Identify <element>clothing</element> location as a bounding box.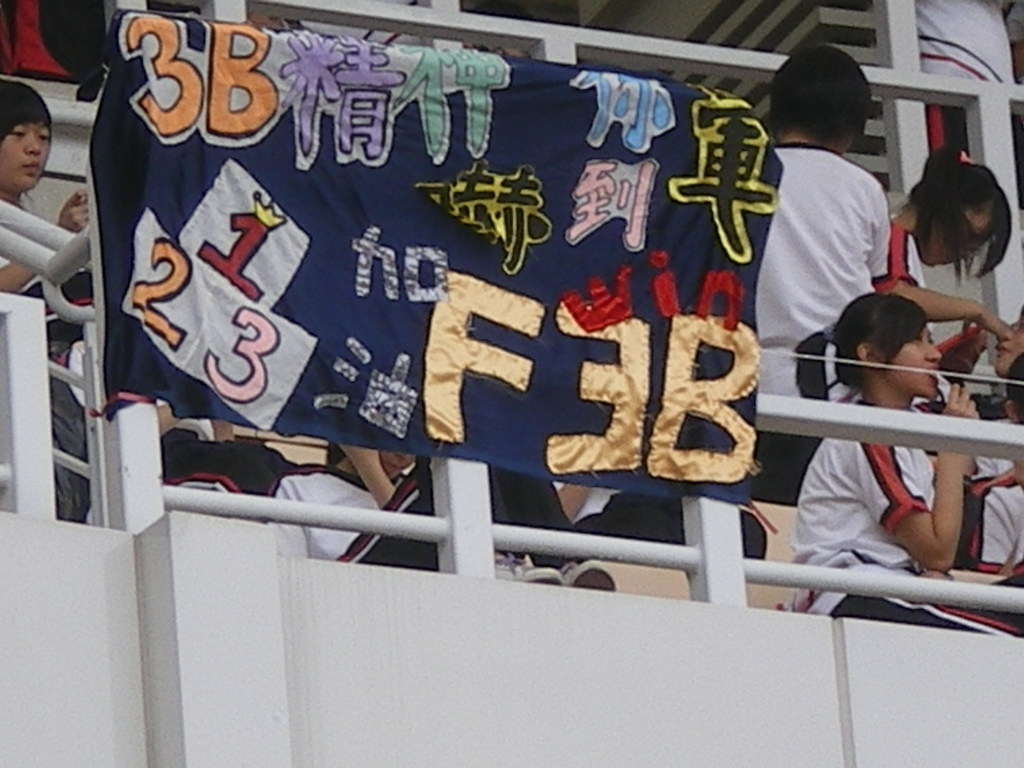
box=[796, 397, 1023, 638].
